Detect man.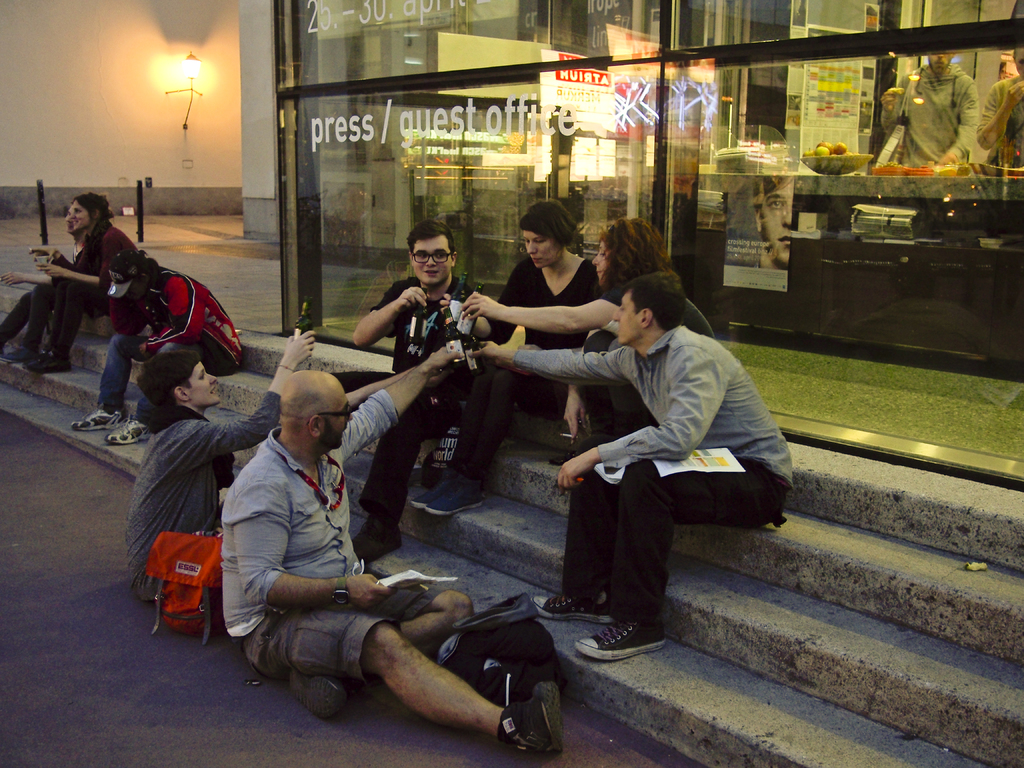
Detected at {"left": 879, "top": 47, "right": 980, "bottom": 174}.
